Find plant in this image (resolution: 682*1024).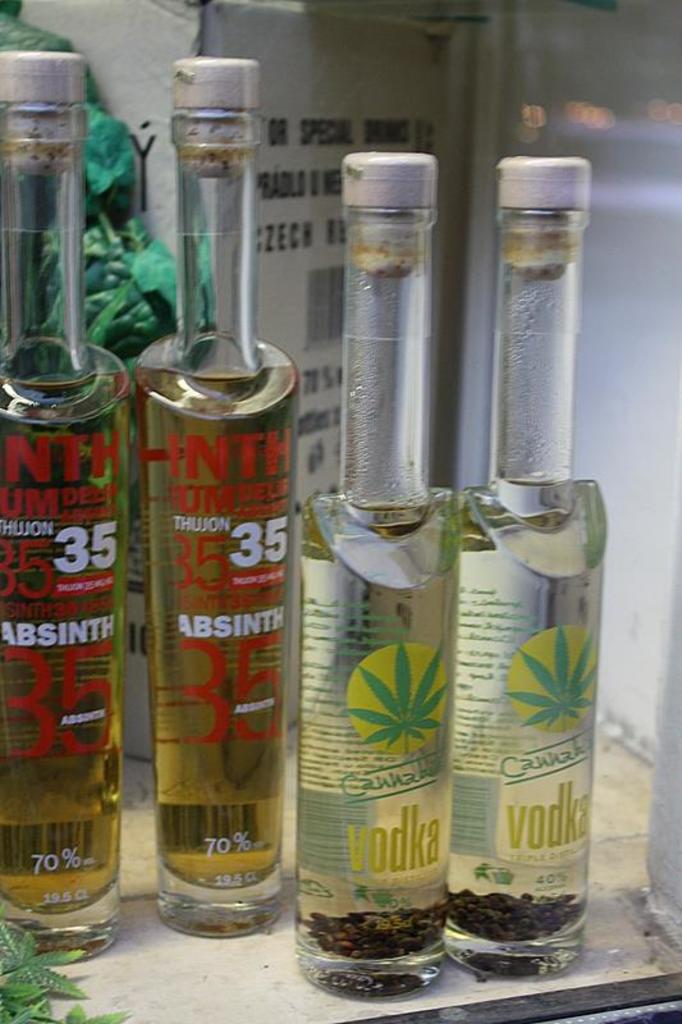
locate(0, 908, 125, 1023).
